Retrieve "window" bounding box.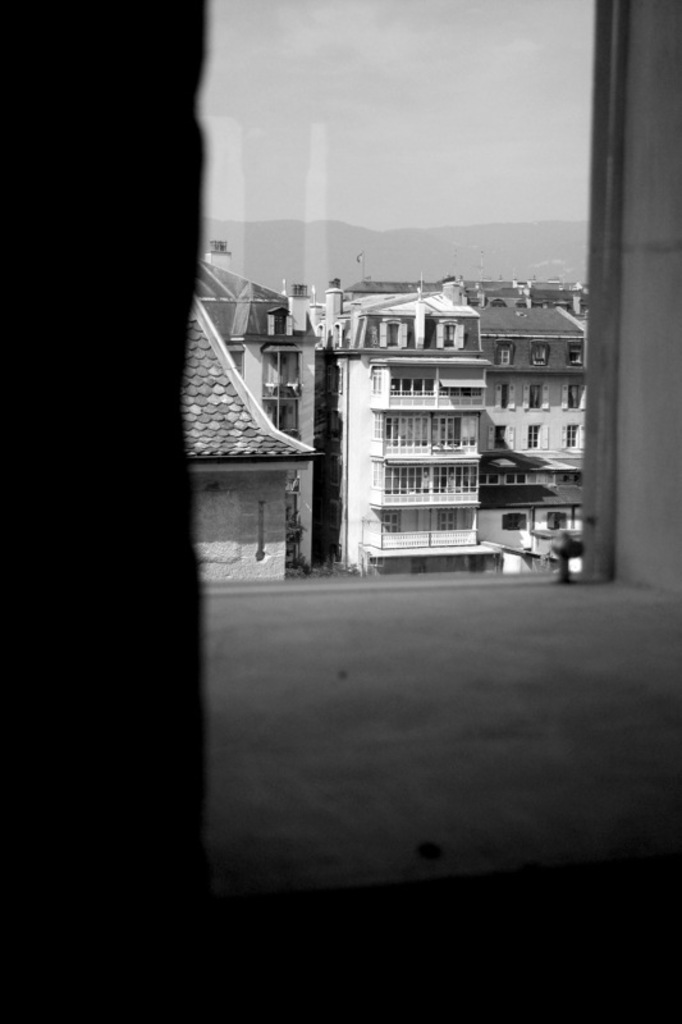
Bounding box: pyautogui.locateOnScreen(494, 379, 514, 412).
